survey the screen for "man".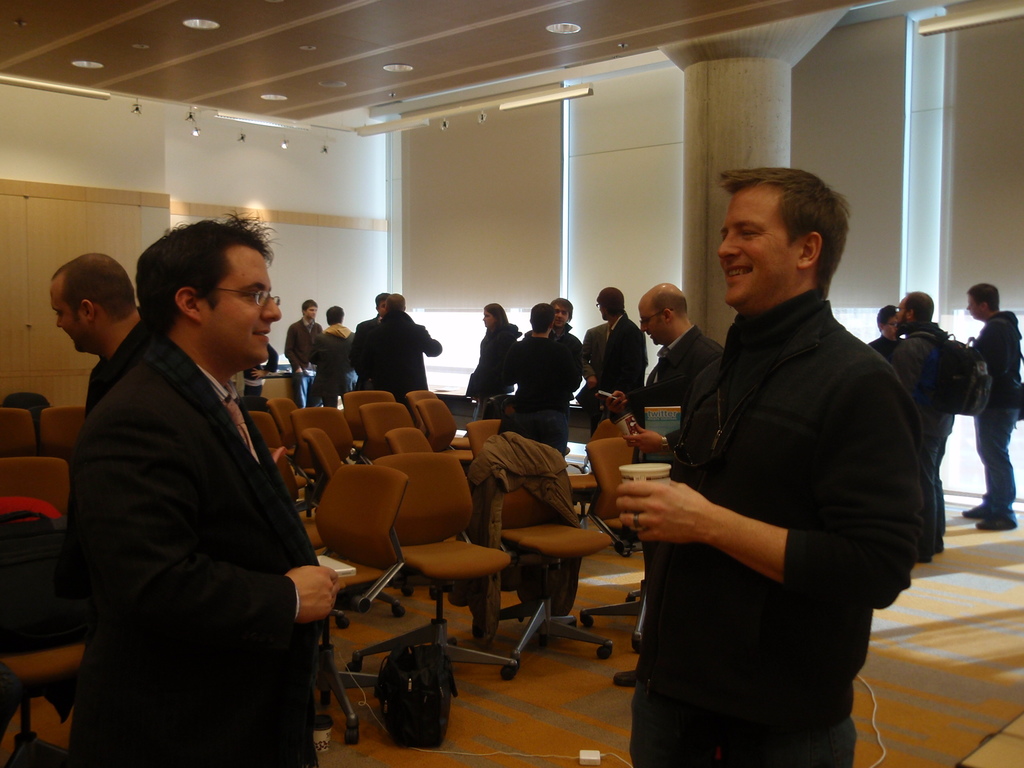
Survey found: pyautogui.locateOnScreen(287, 295, 318, 386).
